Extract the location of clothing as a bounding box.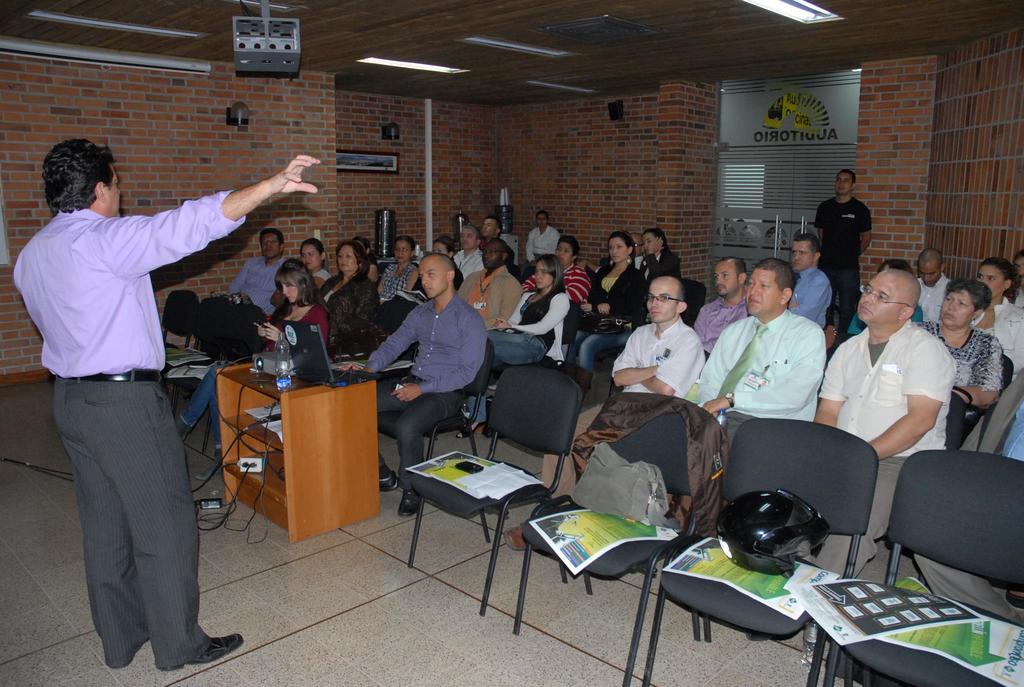
{"x1": 617, "y1": 316, "x2": 710, "y2": 423}.
